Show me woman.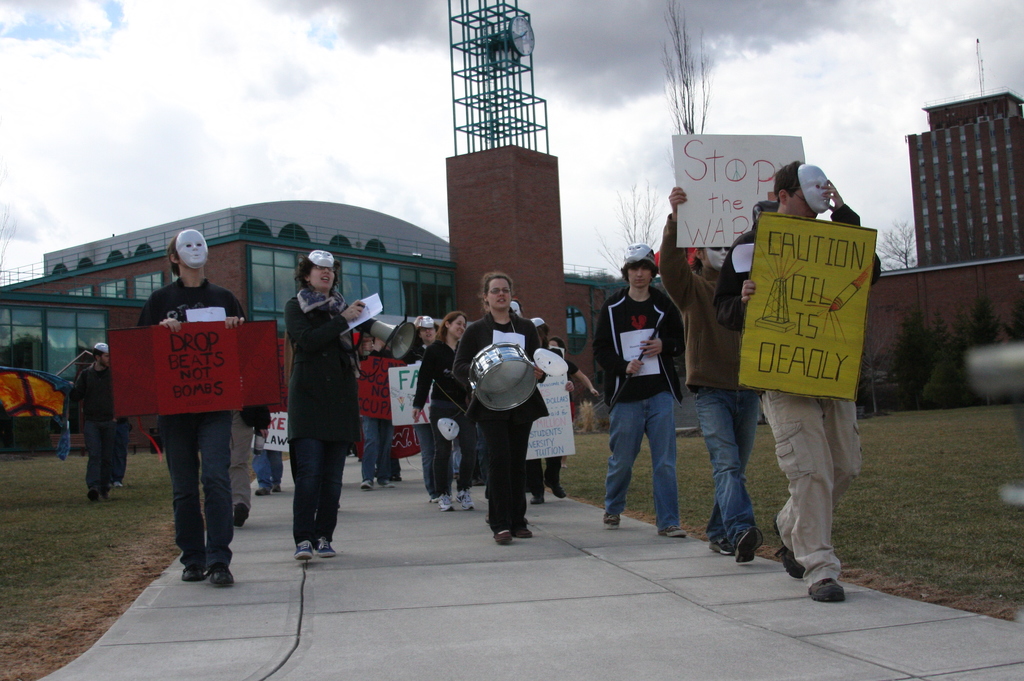
woman is here: 411/309/471/510.
